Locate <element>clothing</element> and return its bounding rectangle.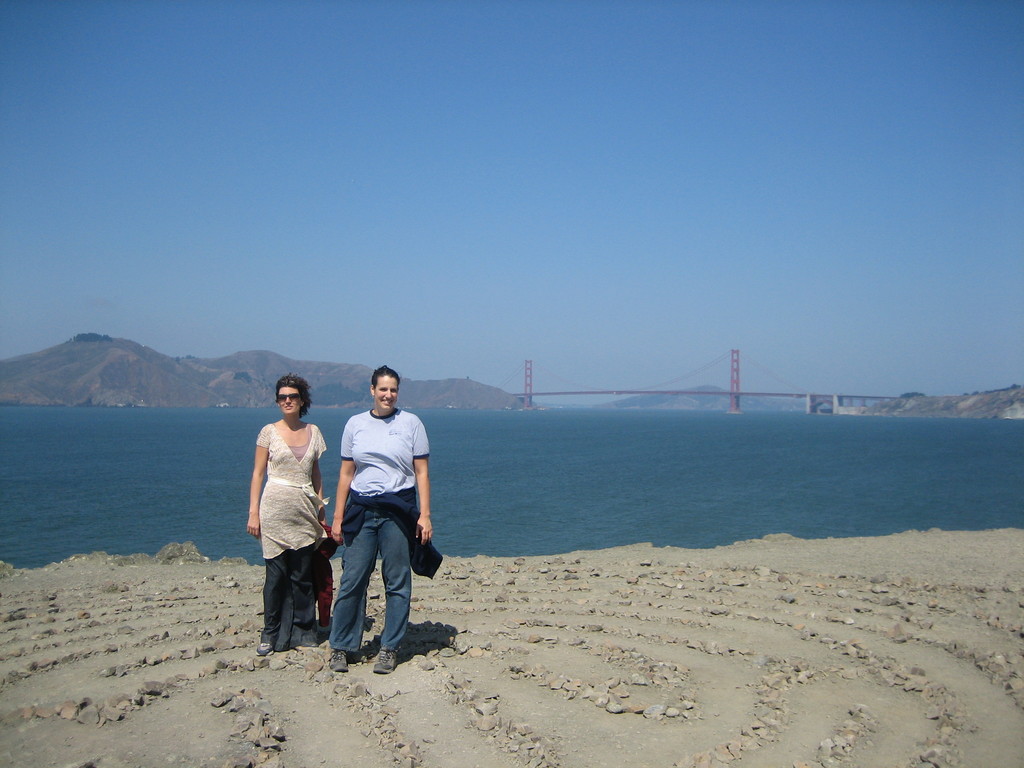
<bbox>330, 405, 439, 654</bbox>.
